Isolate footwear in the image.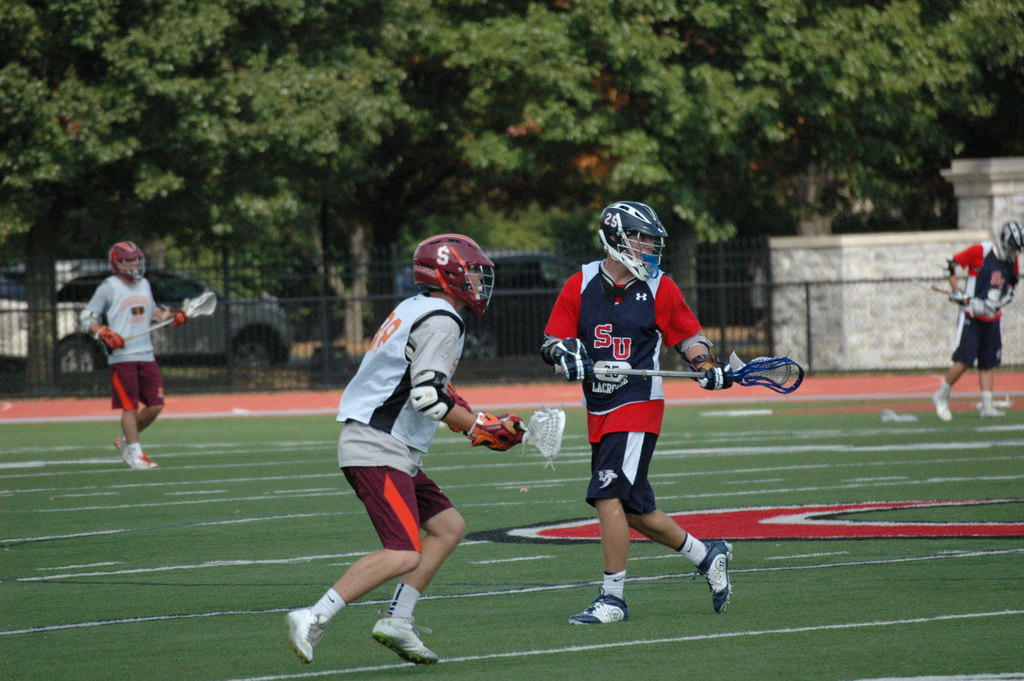
Isolated region: 929/391/952/420.
